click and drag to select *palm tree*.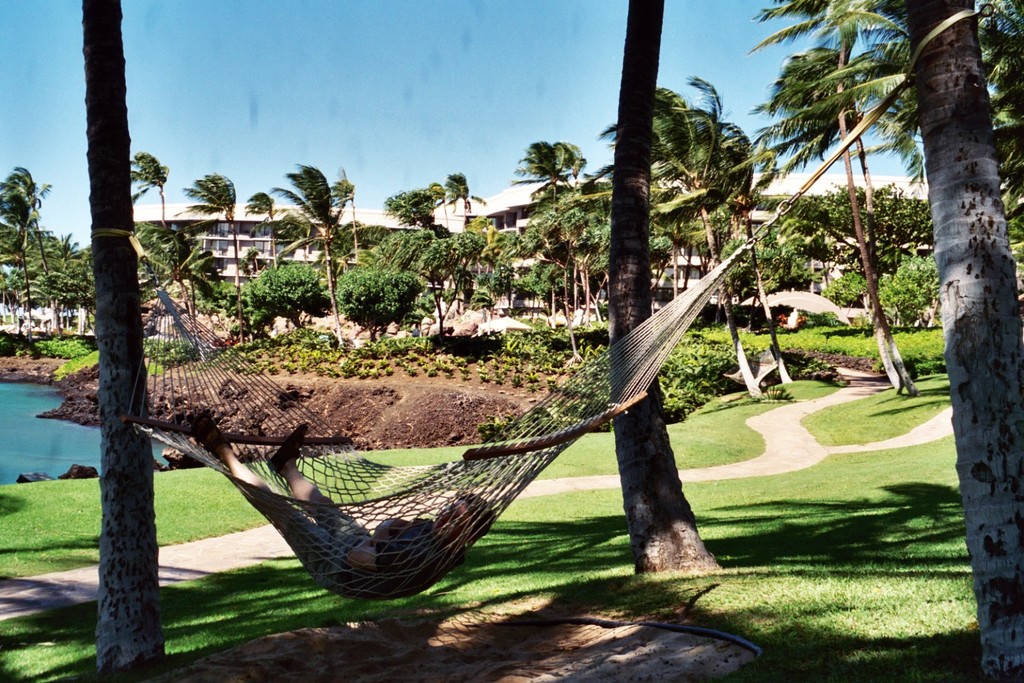
Selection: left=266, top=162, right=344, bottom=244.
